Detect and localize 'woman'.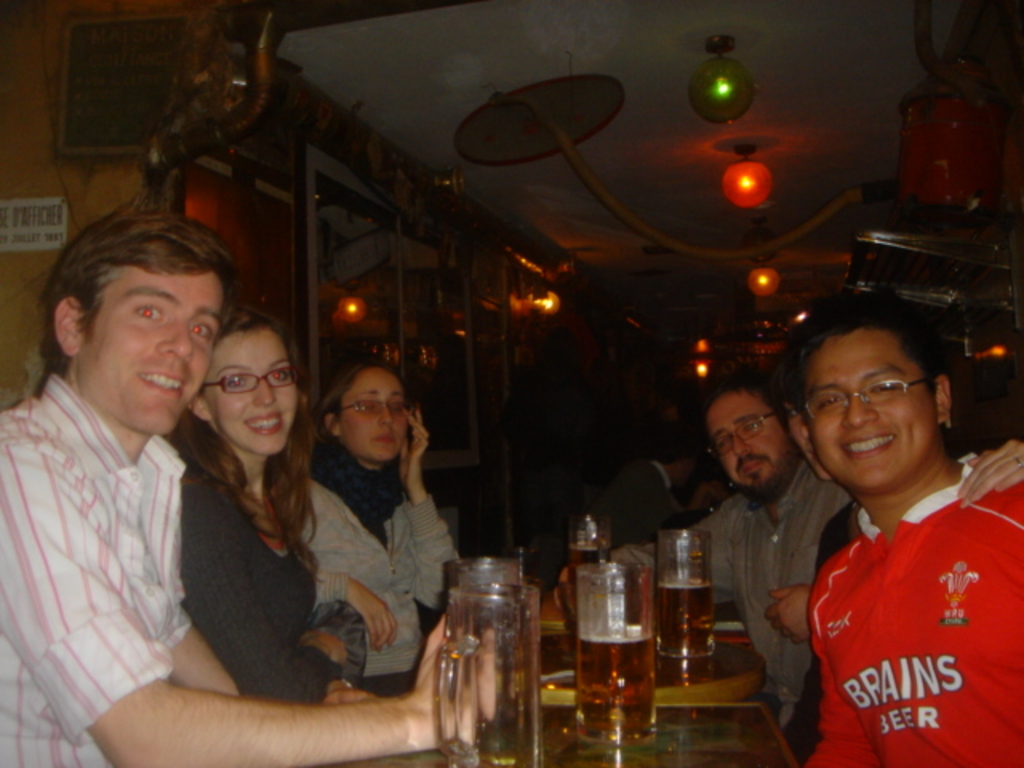
Localized at (left=298, top=355, right=470, bottom=696).
